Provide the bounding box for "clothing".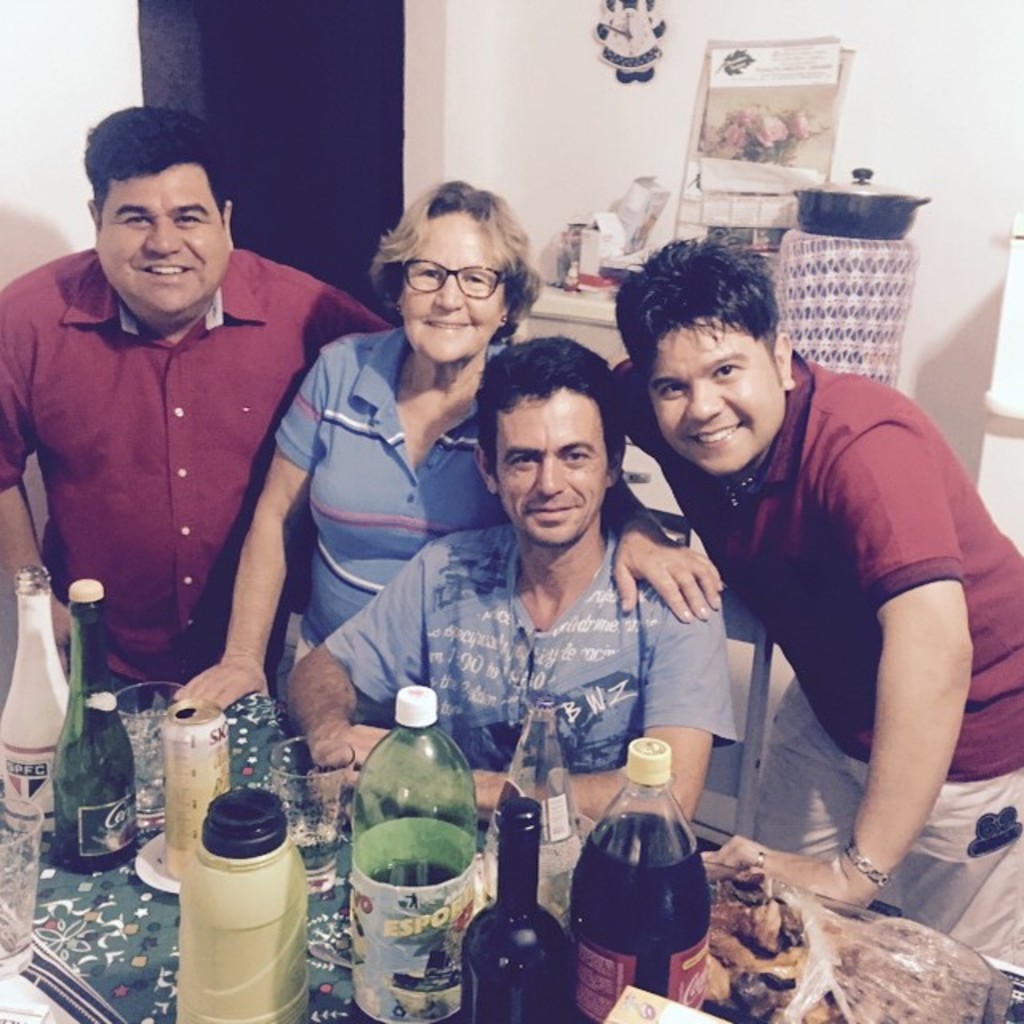
Rect(267, 328, 522, 728).
